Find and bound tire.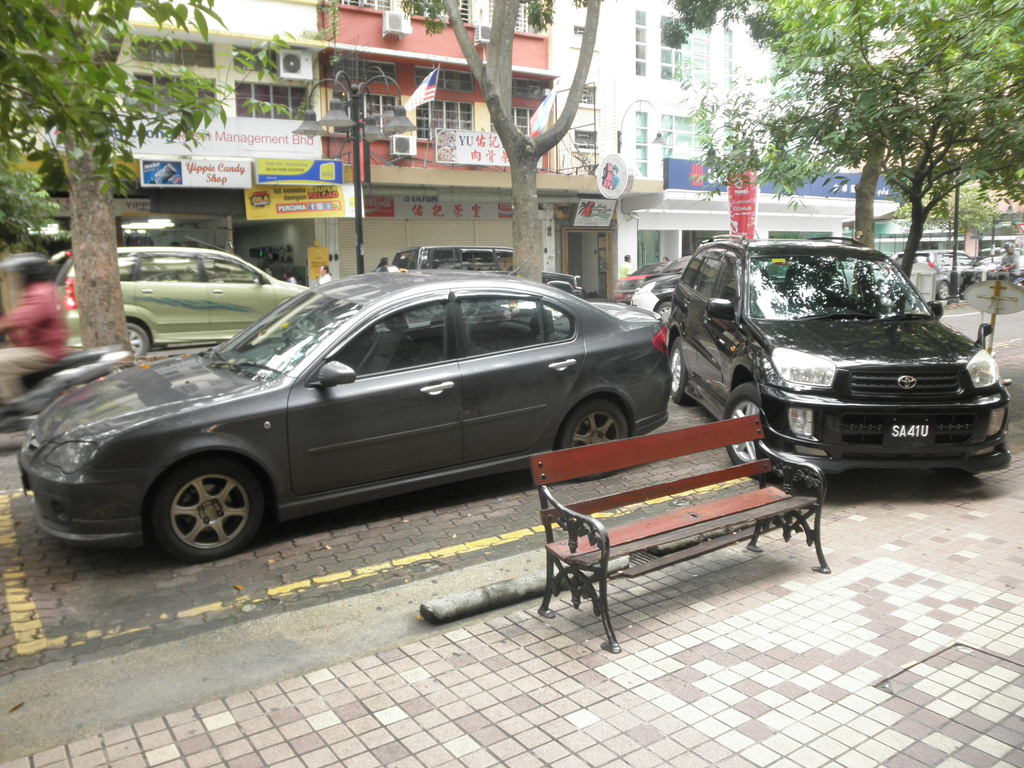
Bound: 656 300 670 327.
